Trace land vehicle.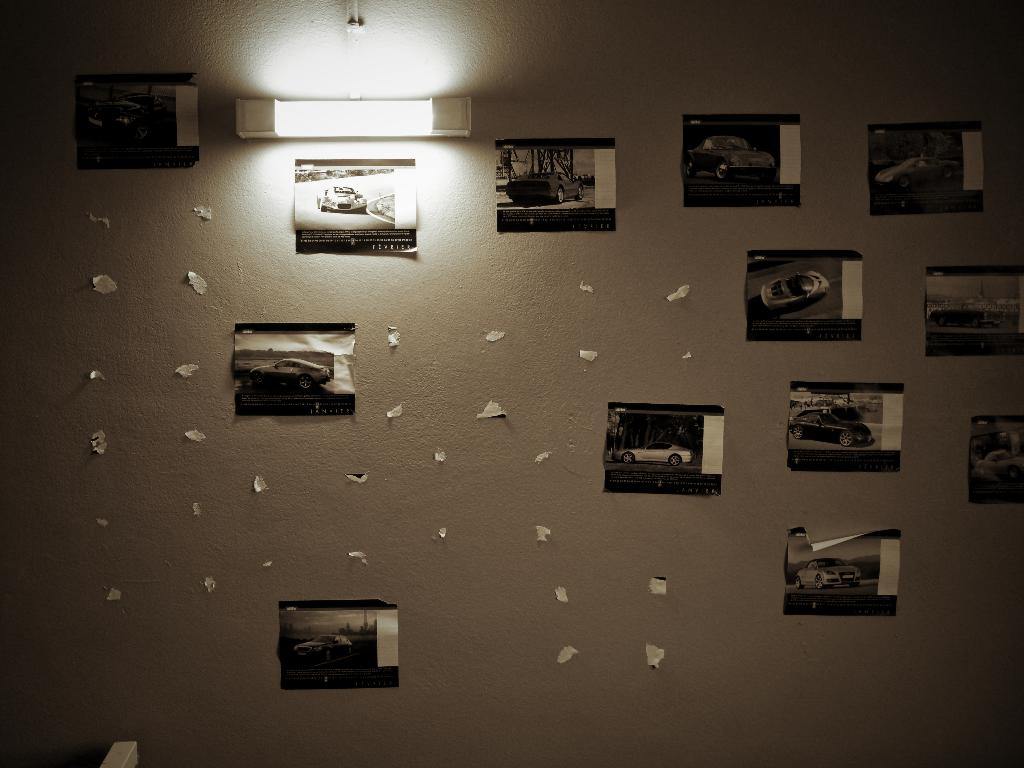
Traced to select_region(613, 442, 695, 468).
